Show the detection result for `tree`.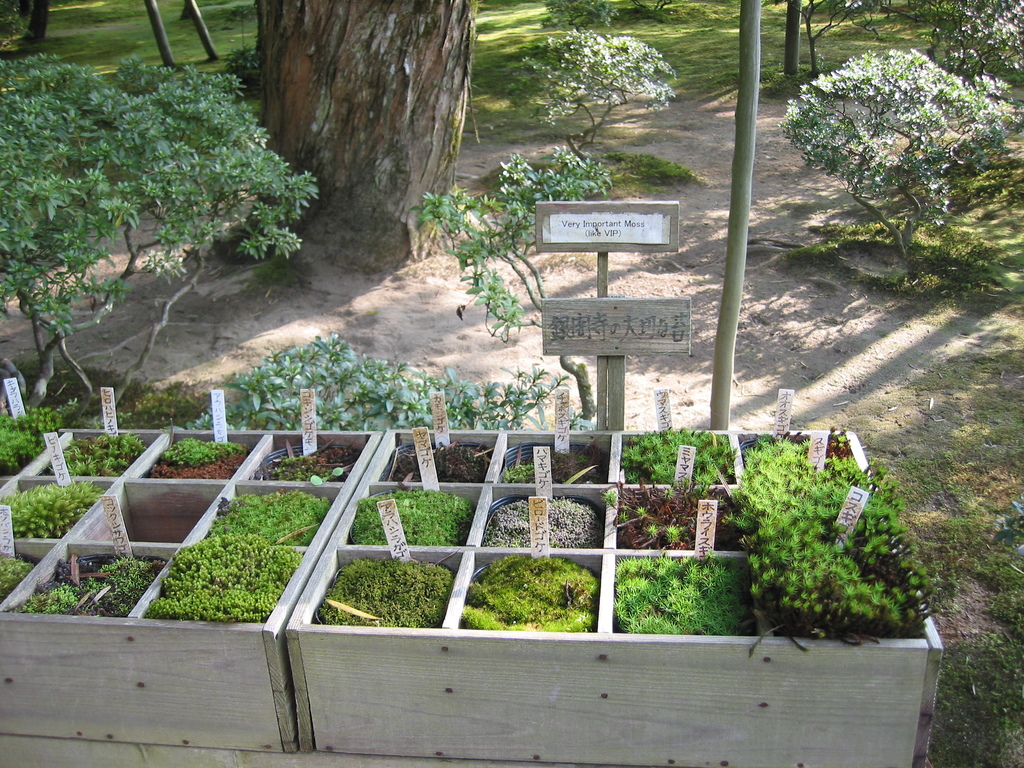
[408,24,677,420].
